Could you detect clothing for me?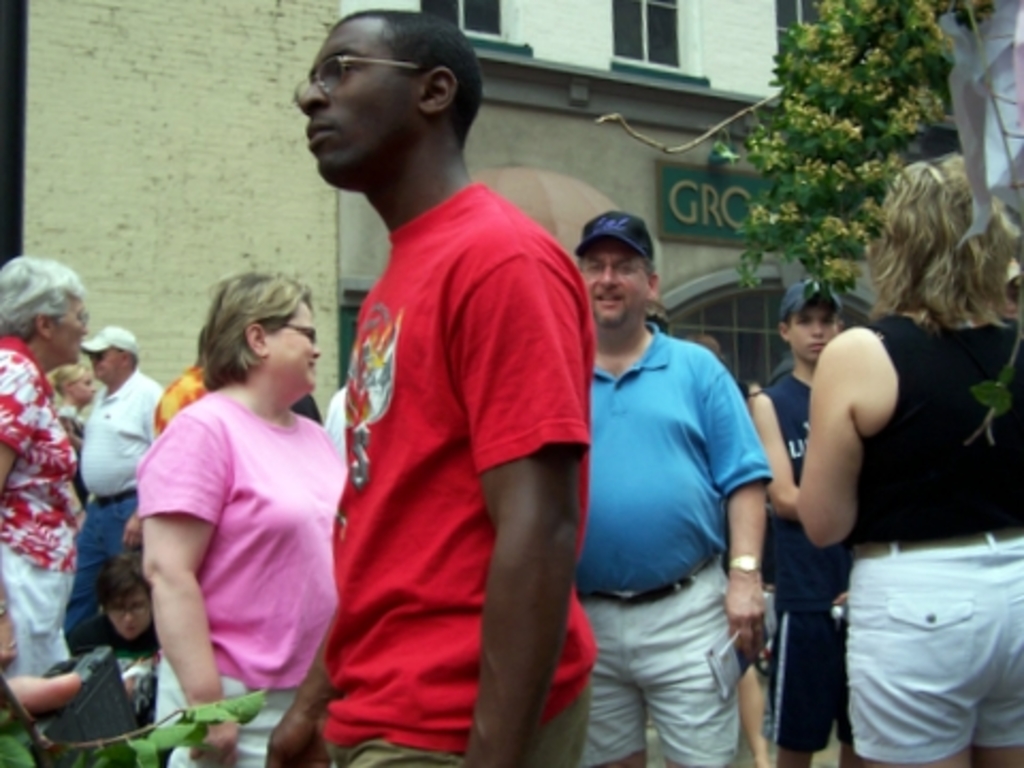
Detection result: {"x1": 154, "y1": 382, "x2": 337, "y2": 766}.
